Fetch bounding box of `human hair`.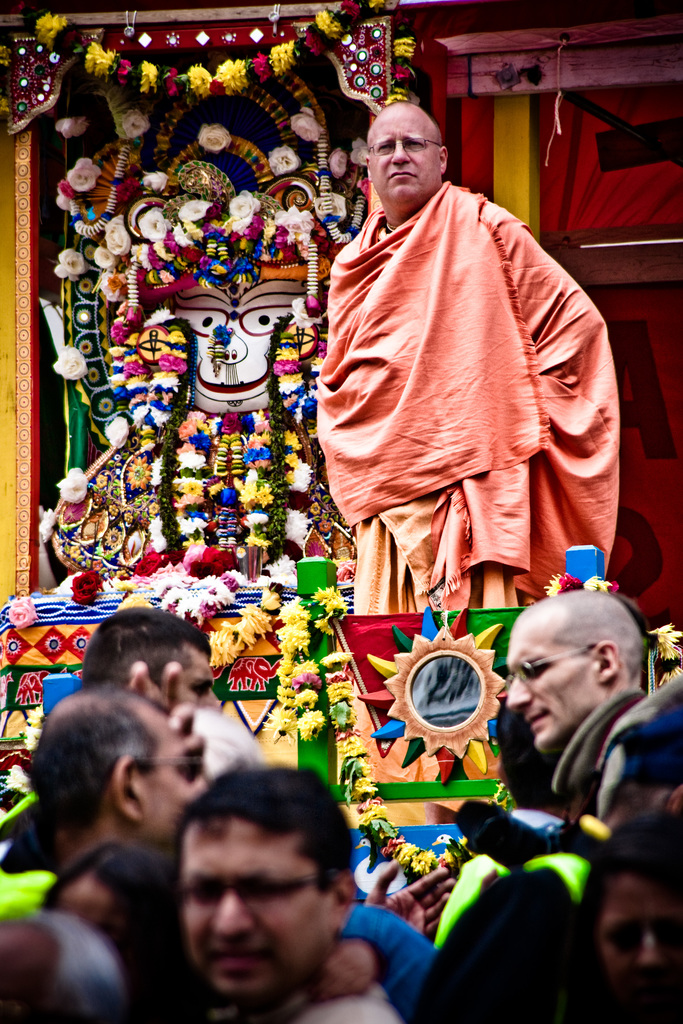
Bbox: 575, 812, 682, 950.
